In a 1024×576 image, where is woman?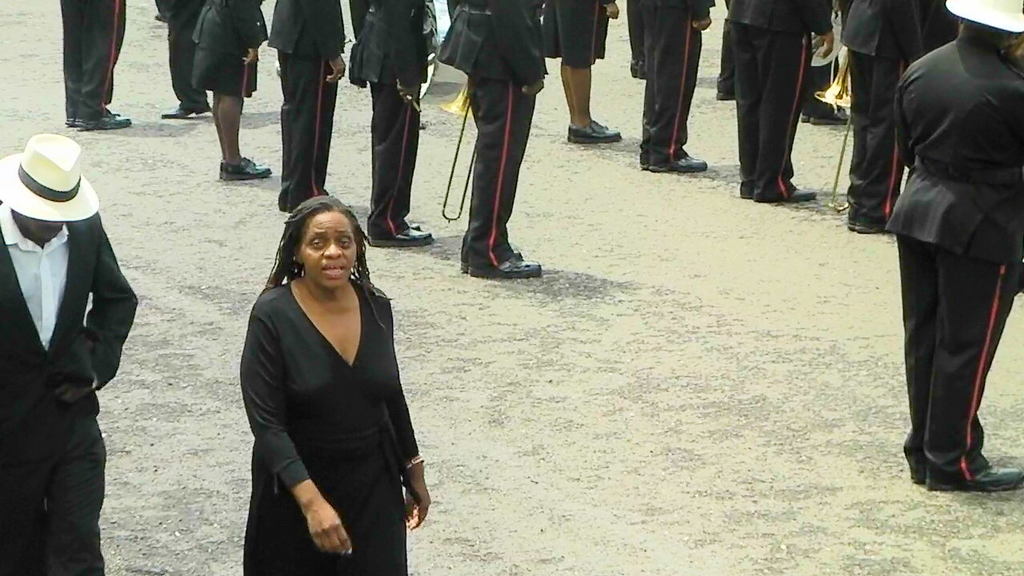
box(238, 195, 431, 575).
